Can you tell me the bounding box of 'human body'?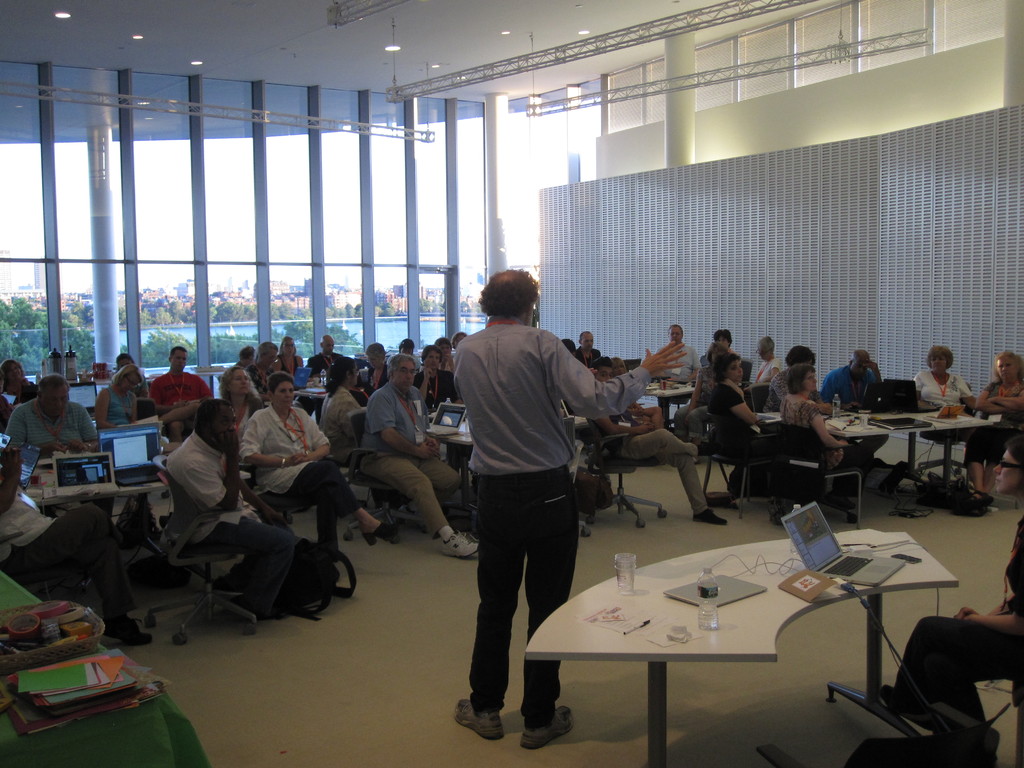
detection(309, 334, 342, 374).
